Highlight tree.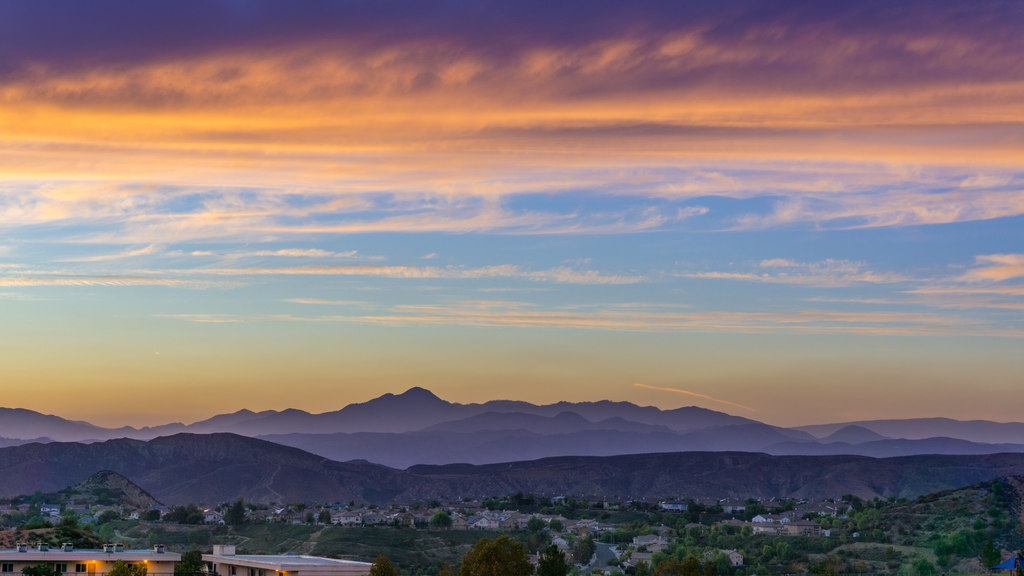
Highlighted region: bbox(52, 513, 94, 550).
